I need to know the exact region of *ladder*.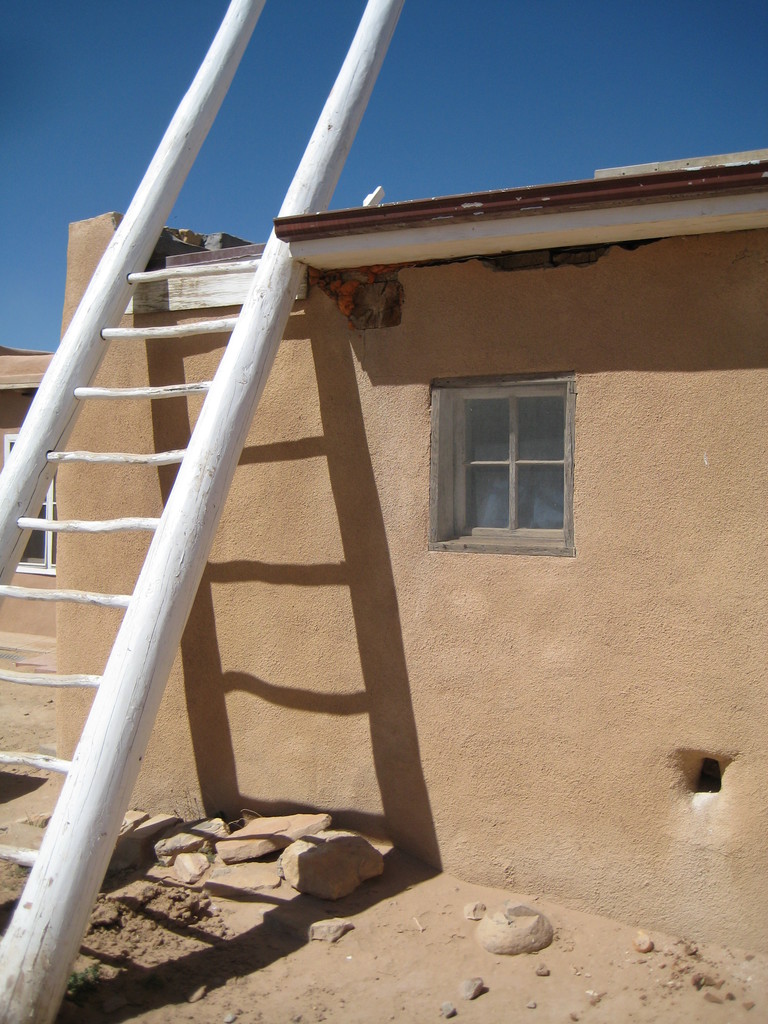
Region: detection(0, 0, 401, 1020).
